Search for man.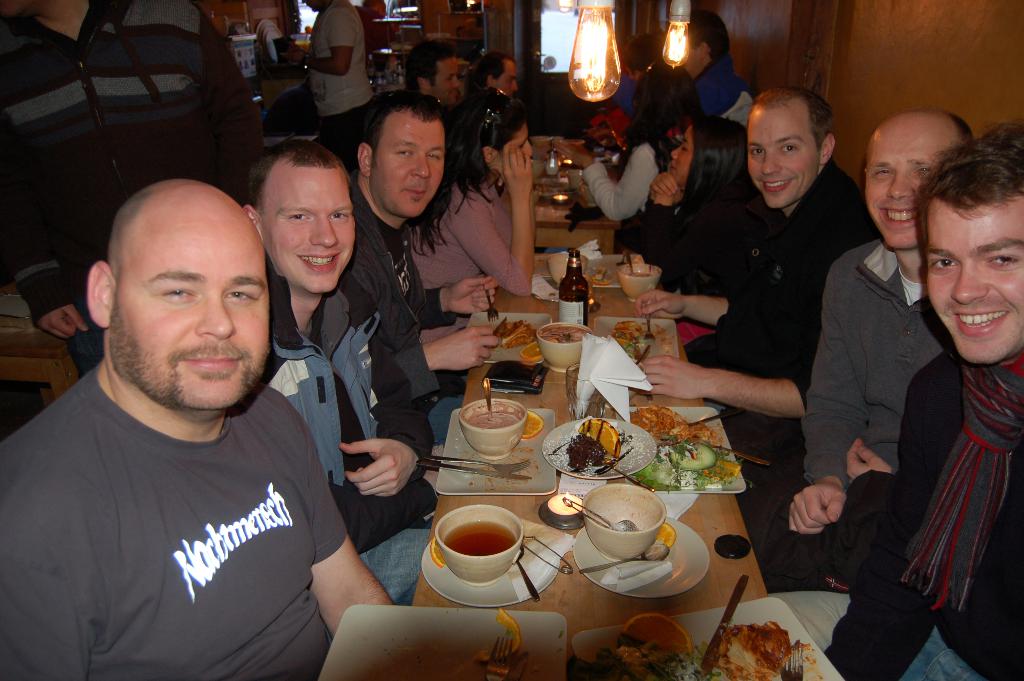
Found at box(740, 110, 975, 592).
